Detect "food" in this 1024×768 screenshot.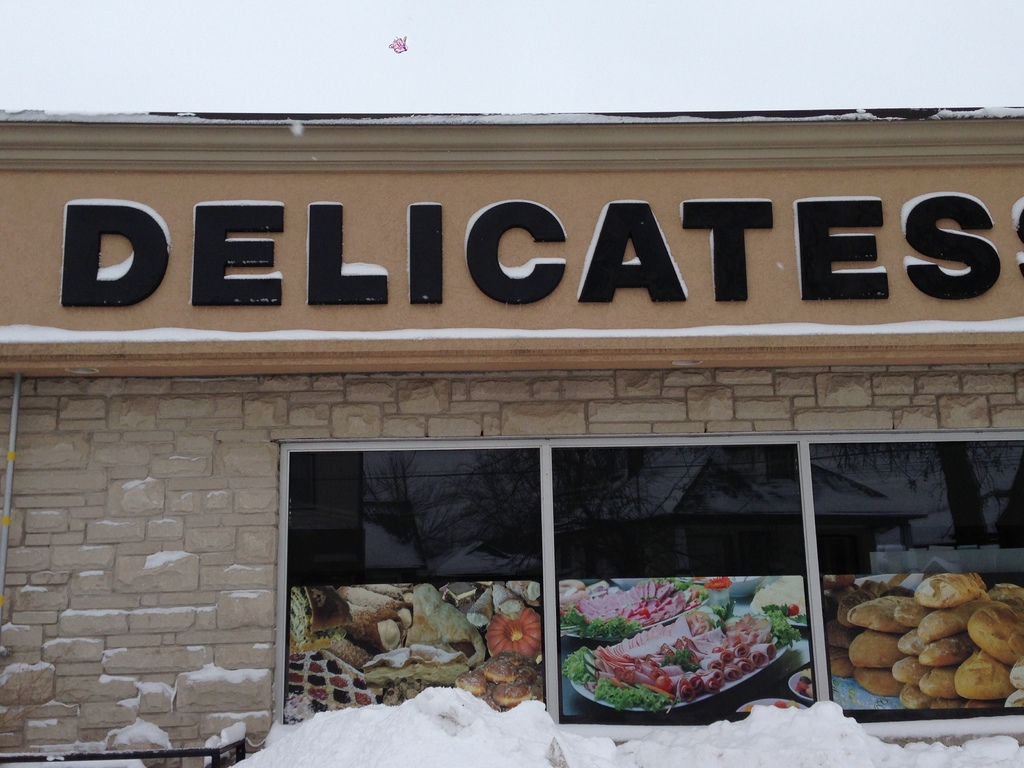
Detection: (309,660,324,673).
